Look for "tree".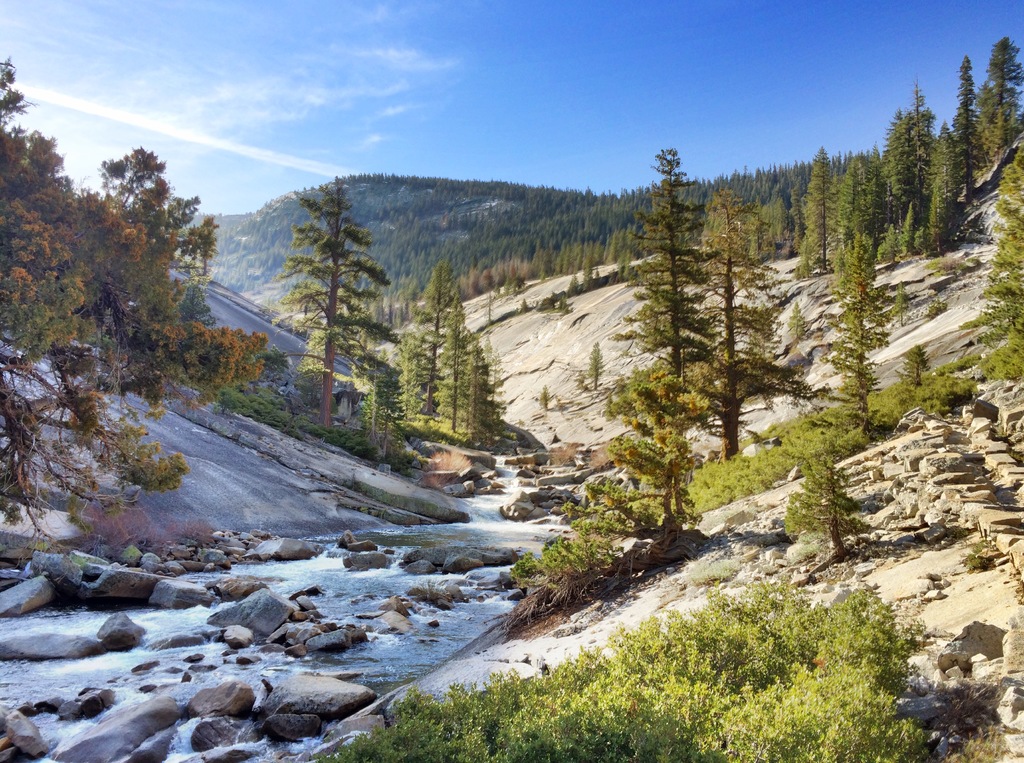
Found: Rect(818, 191, 879, 421).
